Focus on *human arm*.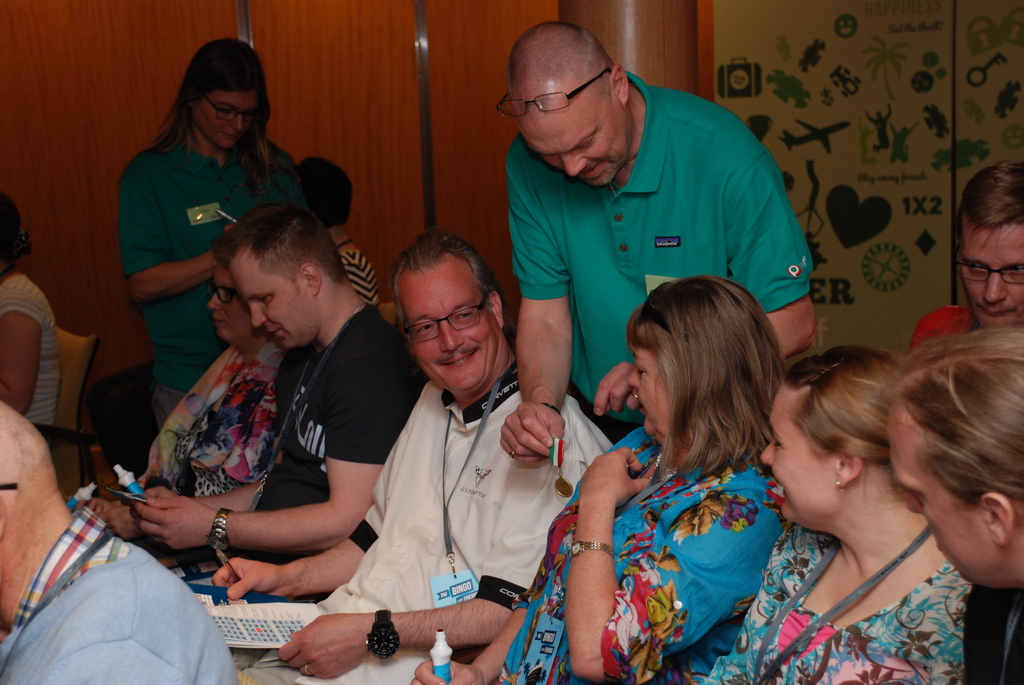
Focused at box=[595, 146, 819, 421].
